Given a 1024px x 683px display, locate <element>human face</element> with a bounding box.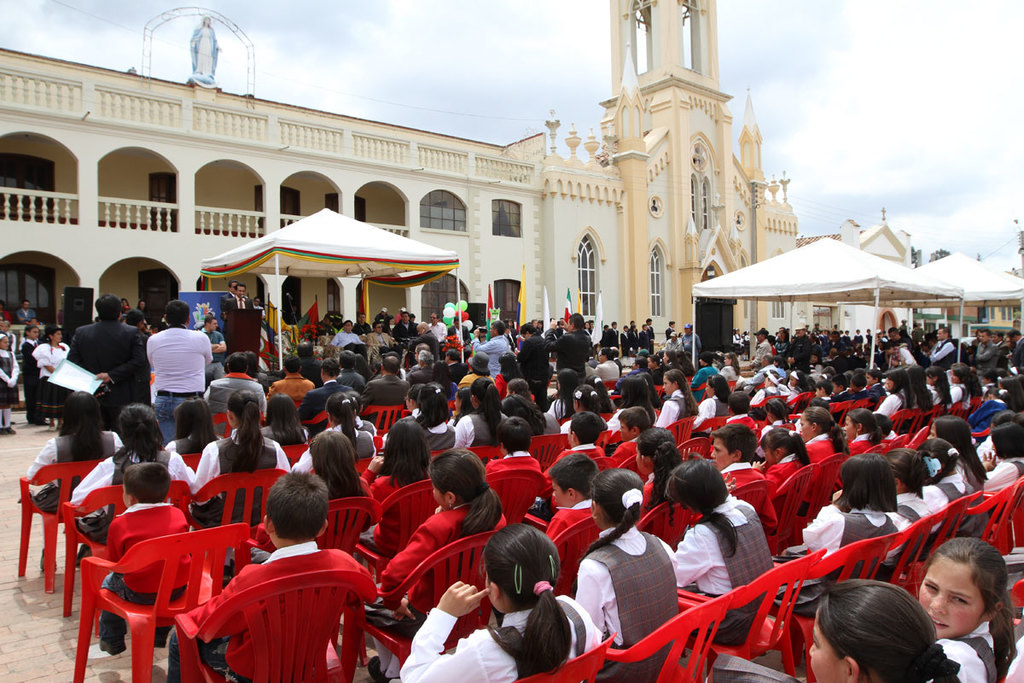
Located: x1=375, y1=323, x2=381, y2=331.
